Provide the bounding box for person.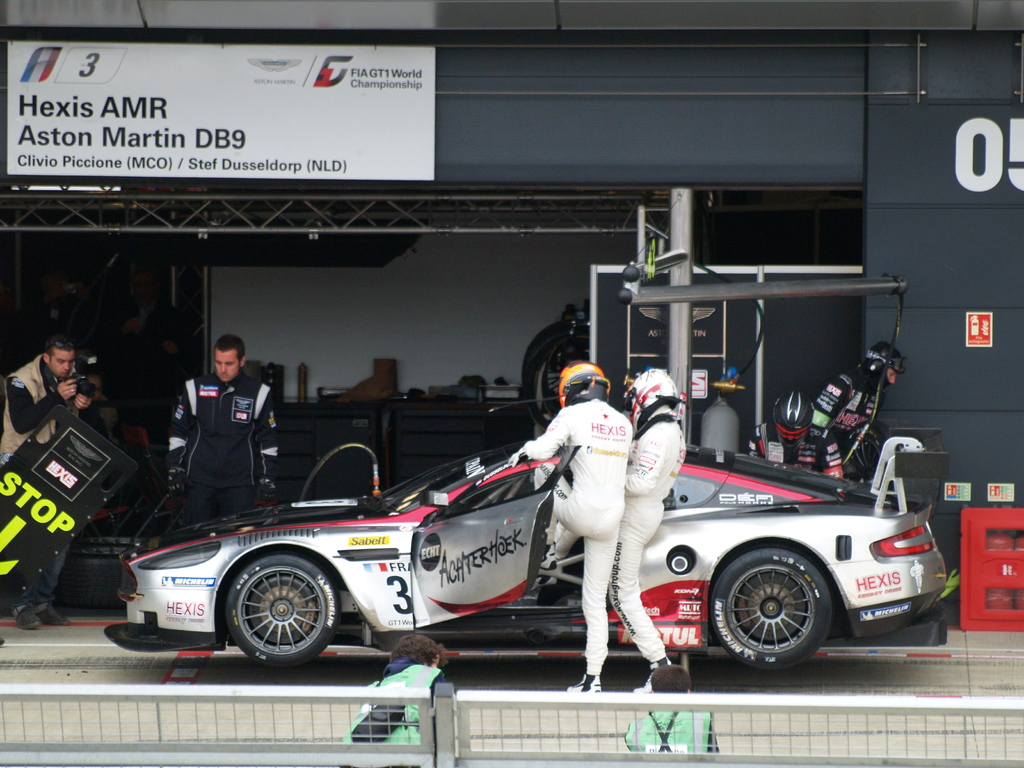
box(618, 359, 689, 692).
